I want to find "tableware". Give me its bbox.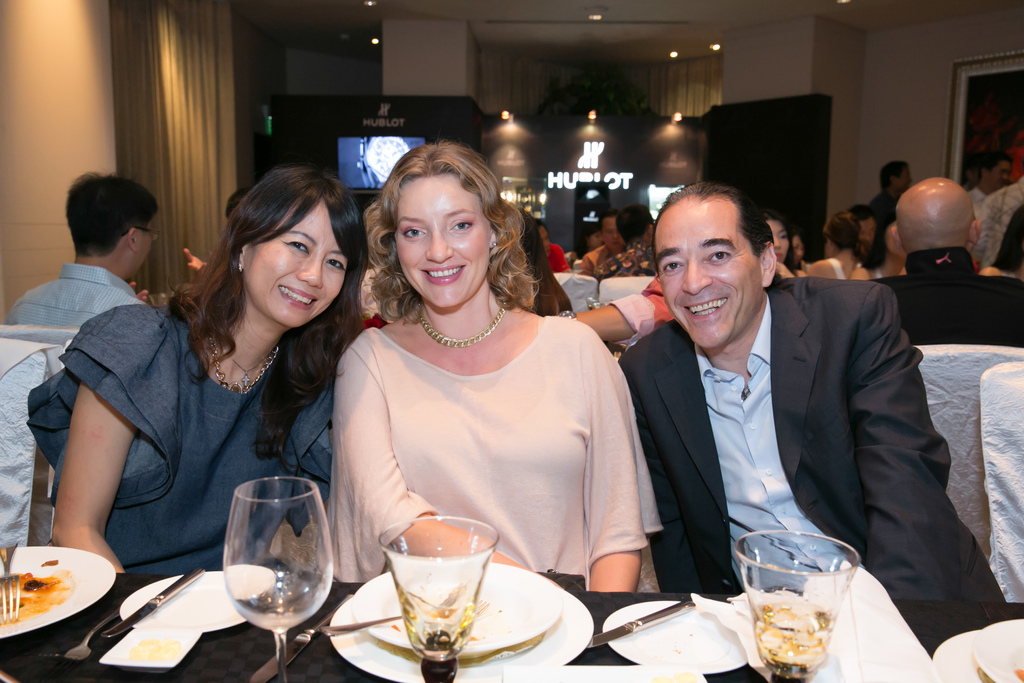
left=973, top=620, right=1023, bottom=682.
